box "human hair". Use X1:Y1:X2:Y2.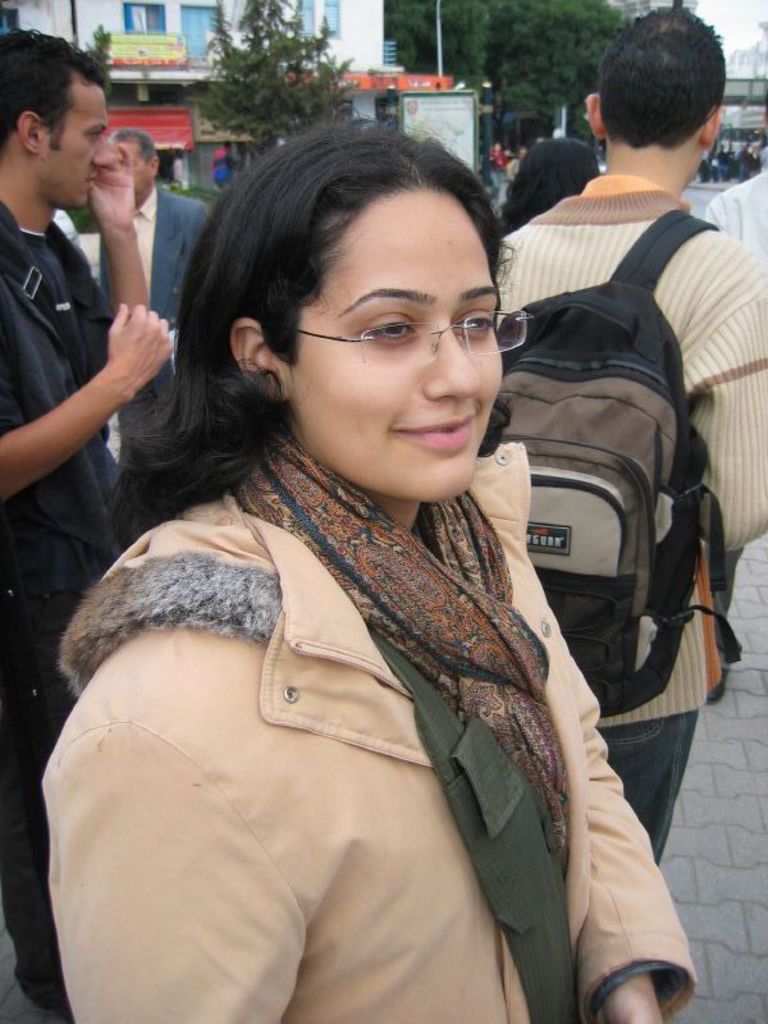
108:118:511:535.
